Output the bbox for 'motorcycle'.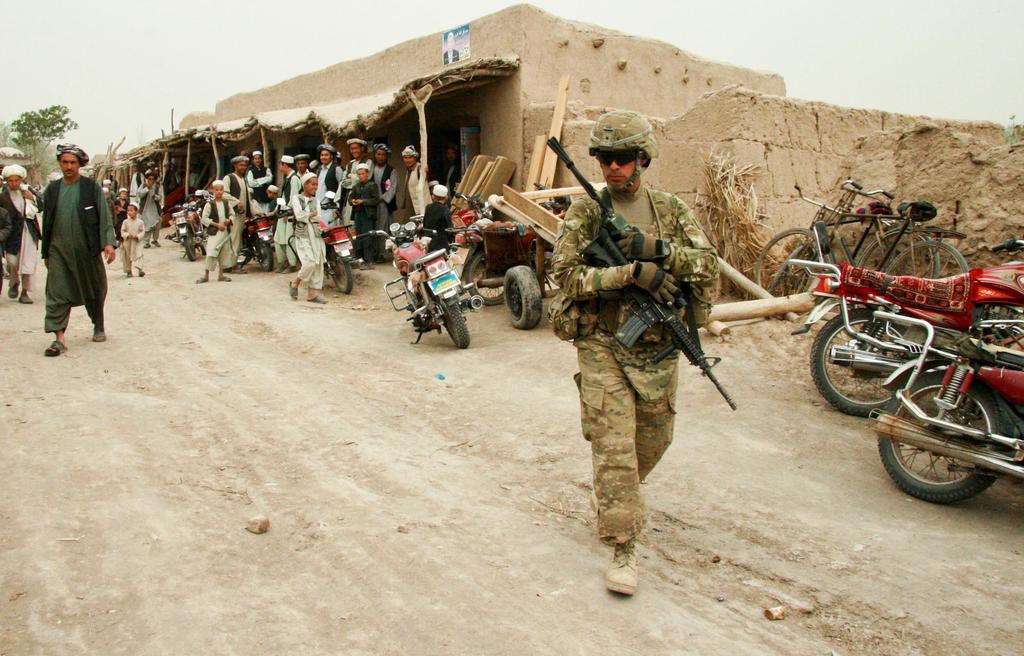
l=246, t=211, r=270, b=273.
